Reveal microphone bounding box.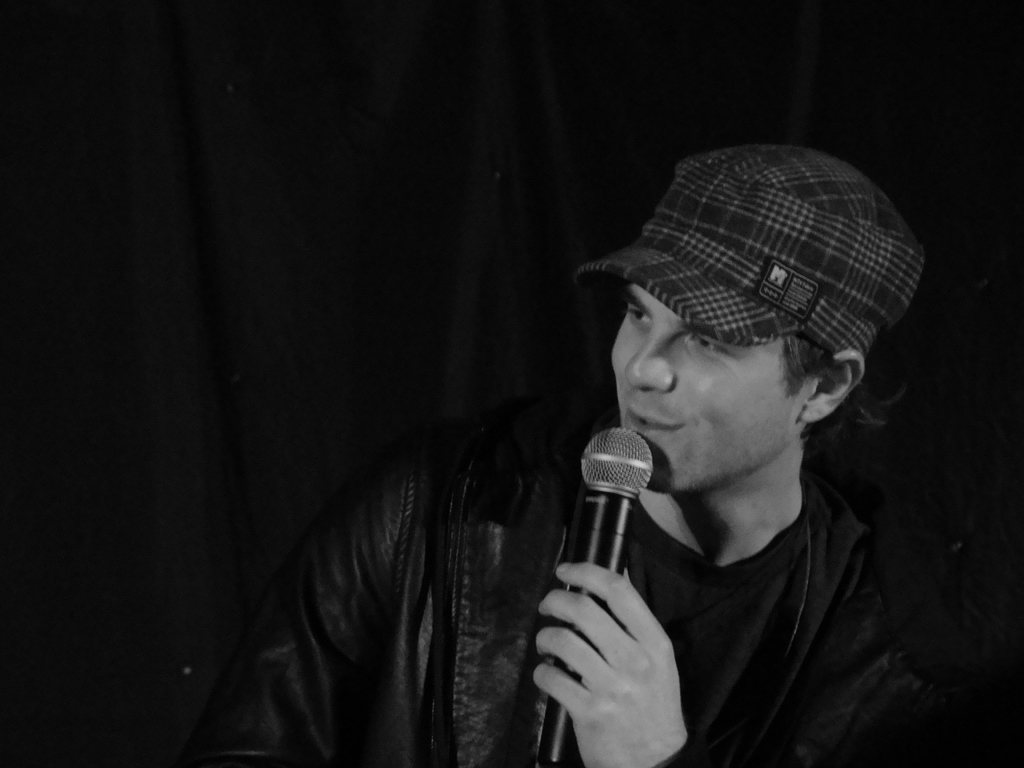
Revealed: {"x1": 526, "y1": 424, "x2": 668, "y2": 767}.
